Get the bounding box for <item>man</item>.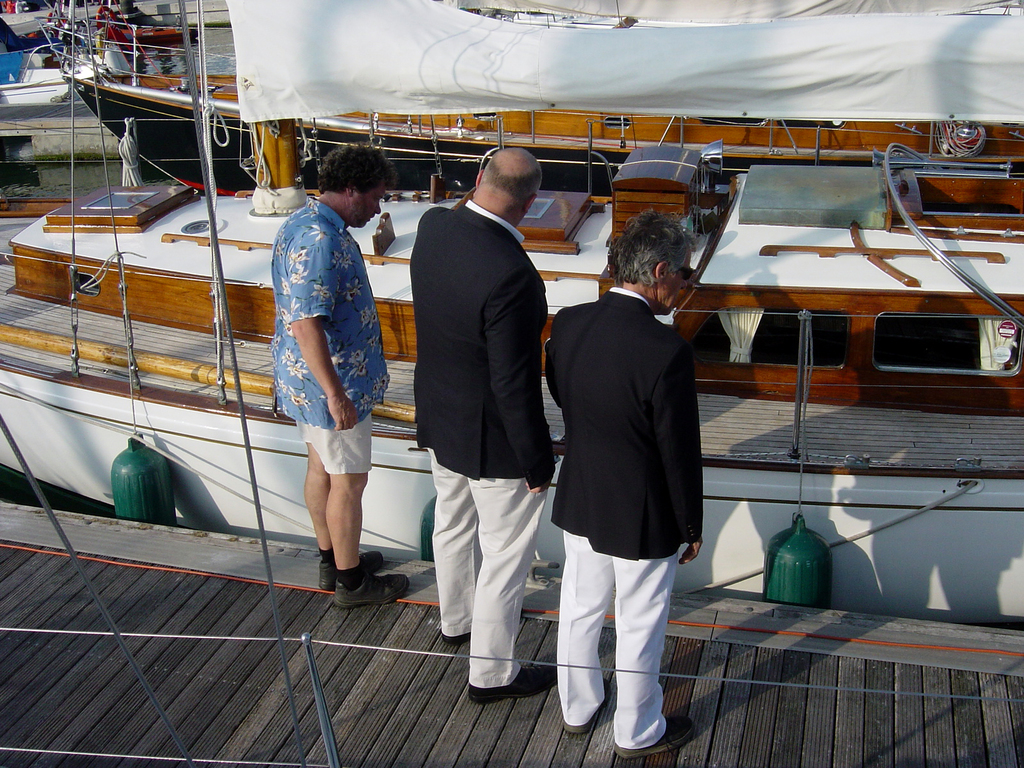
(548,213,705,767).
